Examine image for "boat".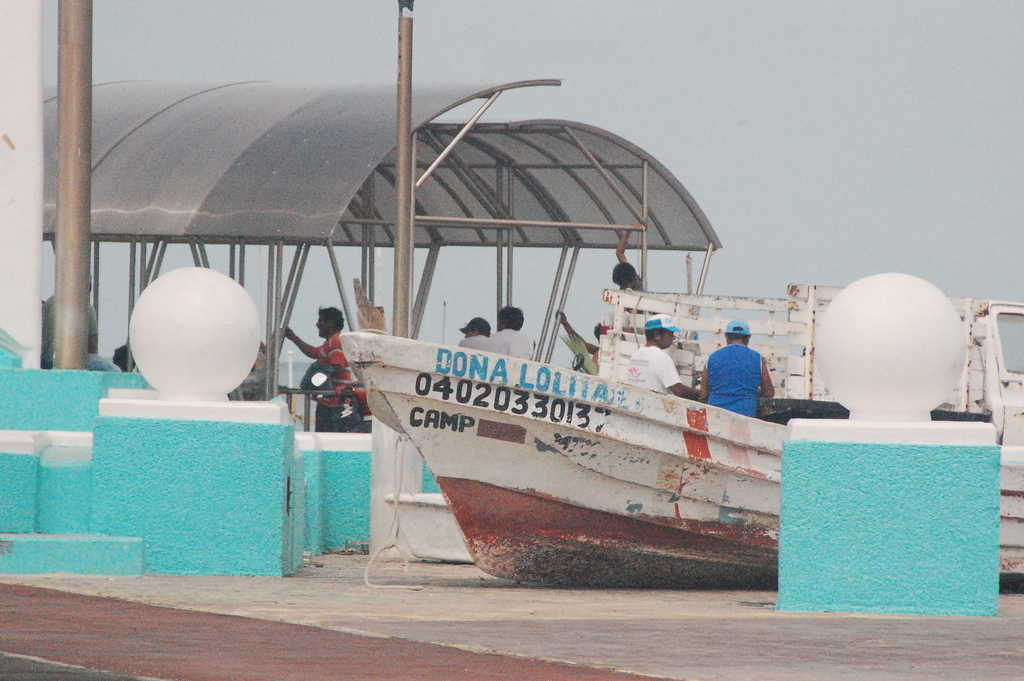
Examination result: {"x1": 342, "y1": 331, "x2": 1023, "y2": 580}.
